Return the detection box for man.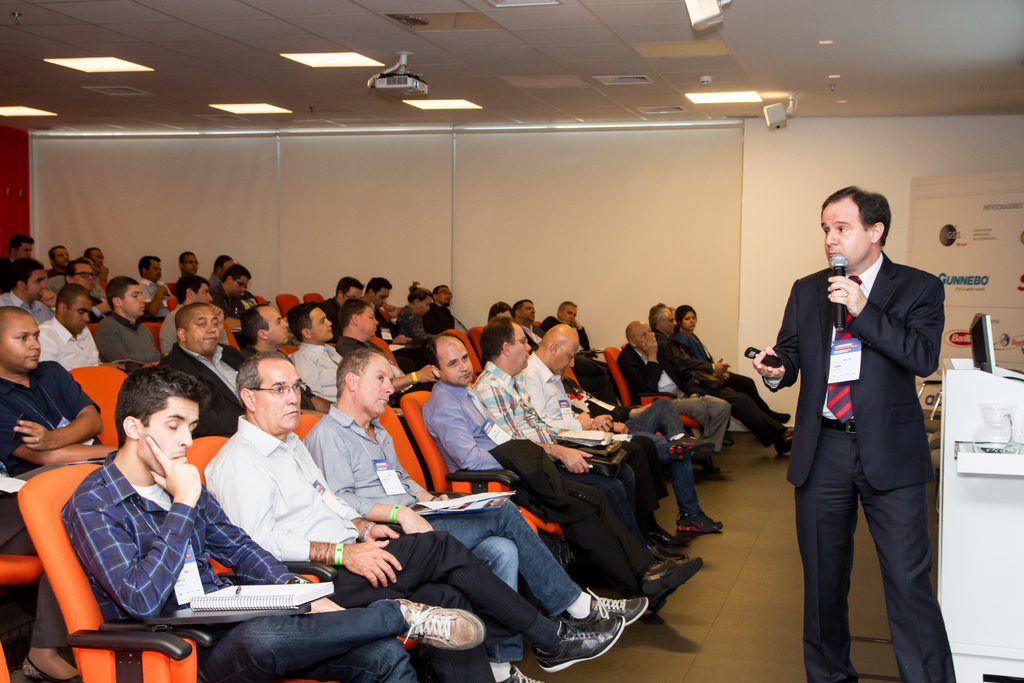
98/277/166/377.
